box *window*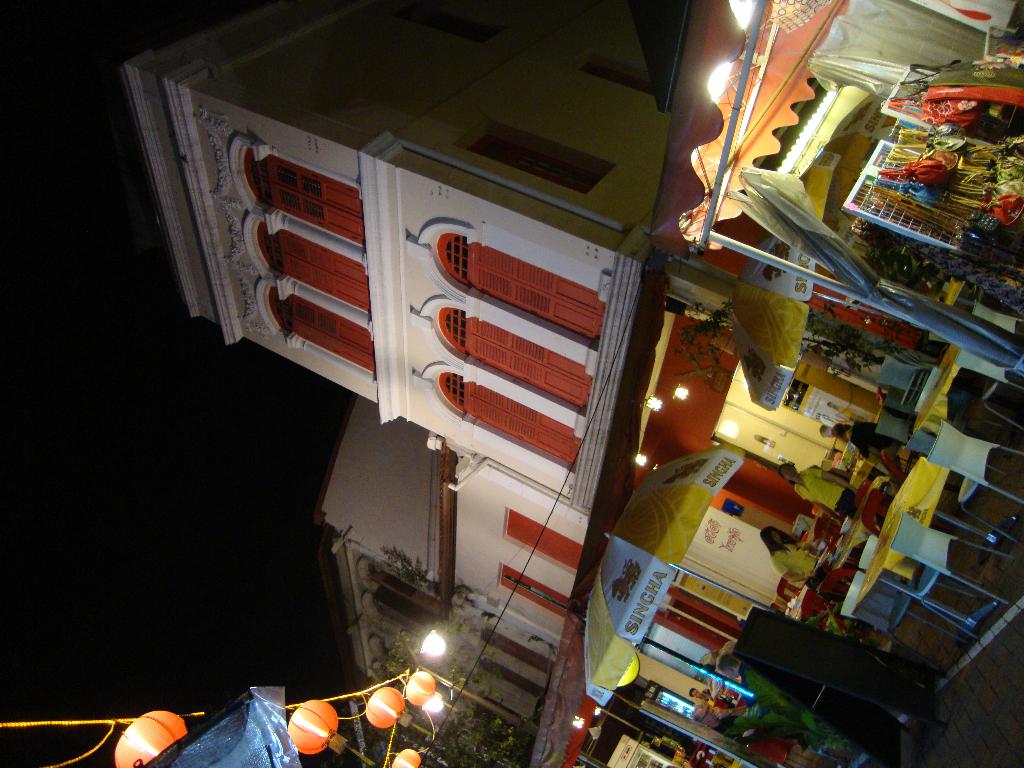
locate(432, 234, 609, 345)
